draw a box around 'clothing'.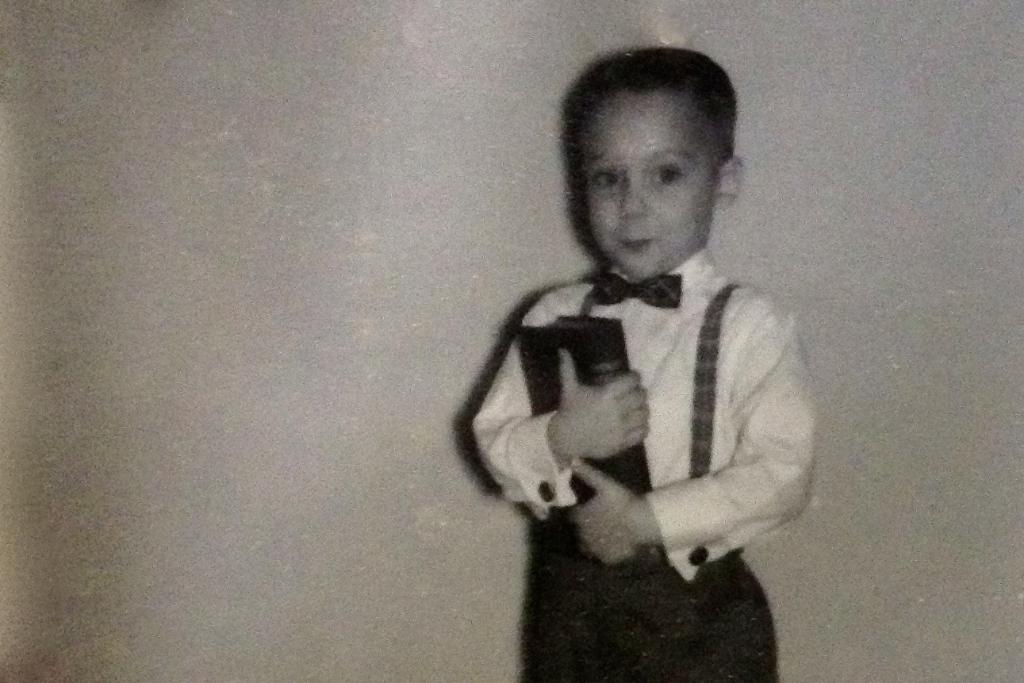
(462, 215, 830, 623).
